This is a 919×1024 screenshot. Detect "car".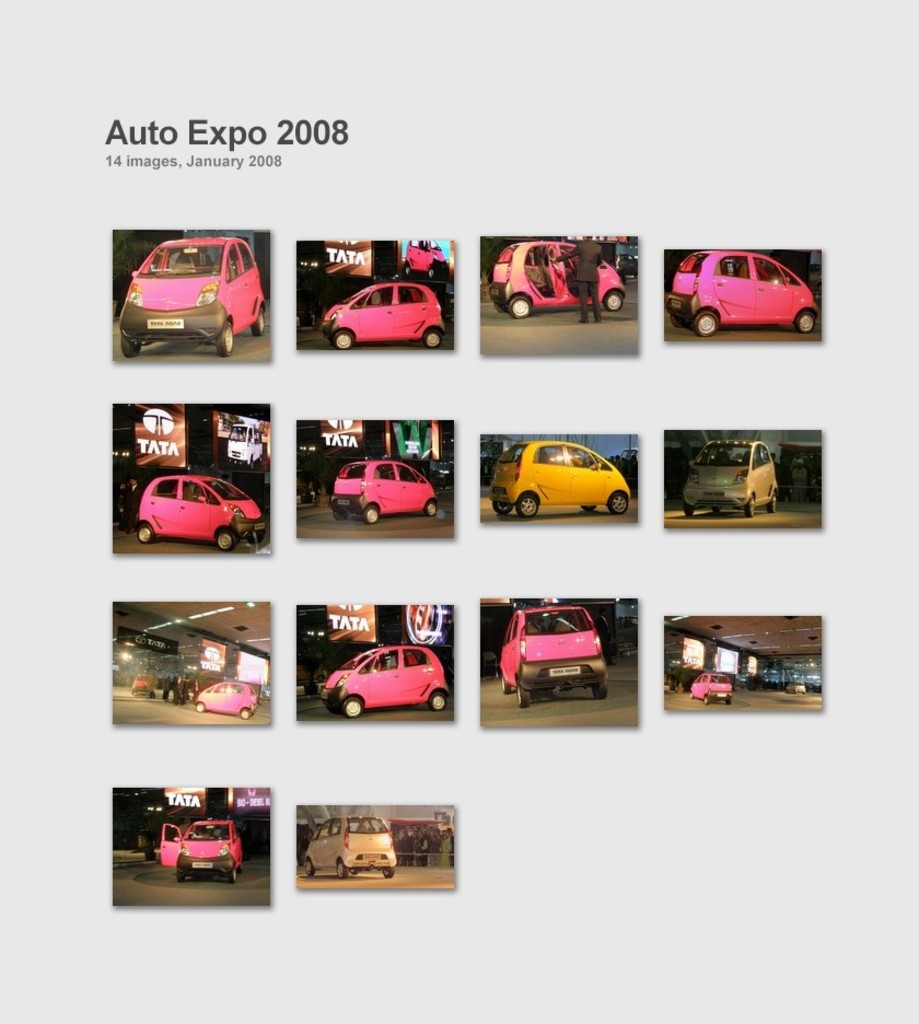
<region>678, 438, 778, 522</region>.
